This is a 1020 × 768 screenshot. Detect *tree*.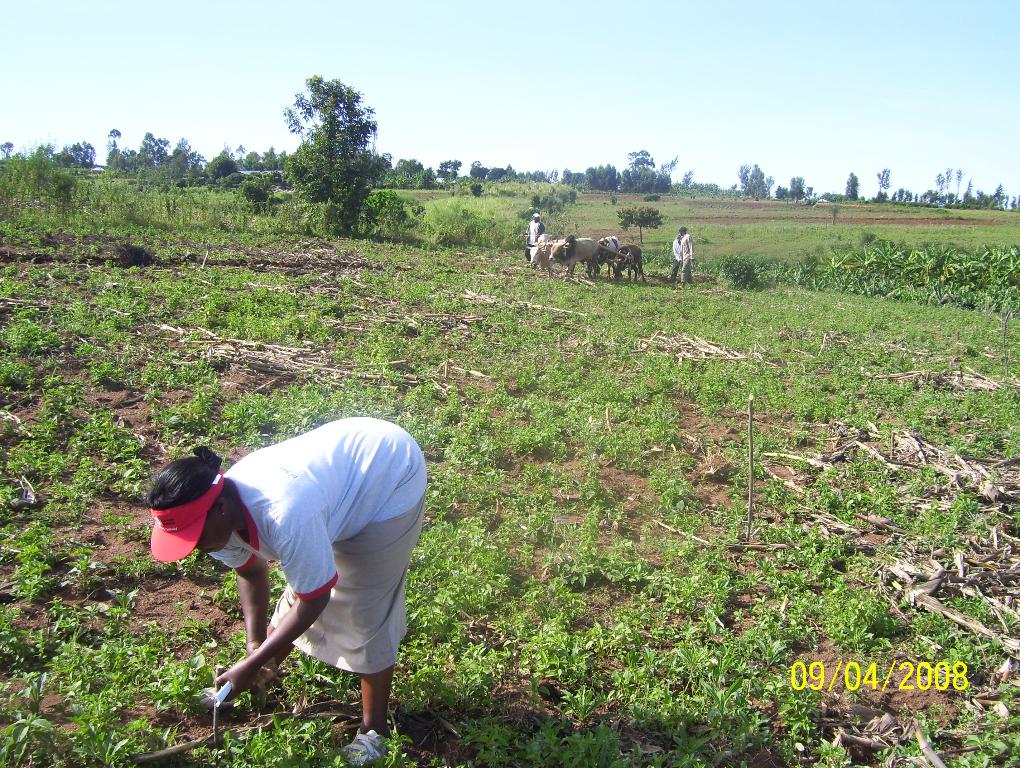
<bbox>889, 185, 916, 203</bbox>.
